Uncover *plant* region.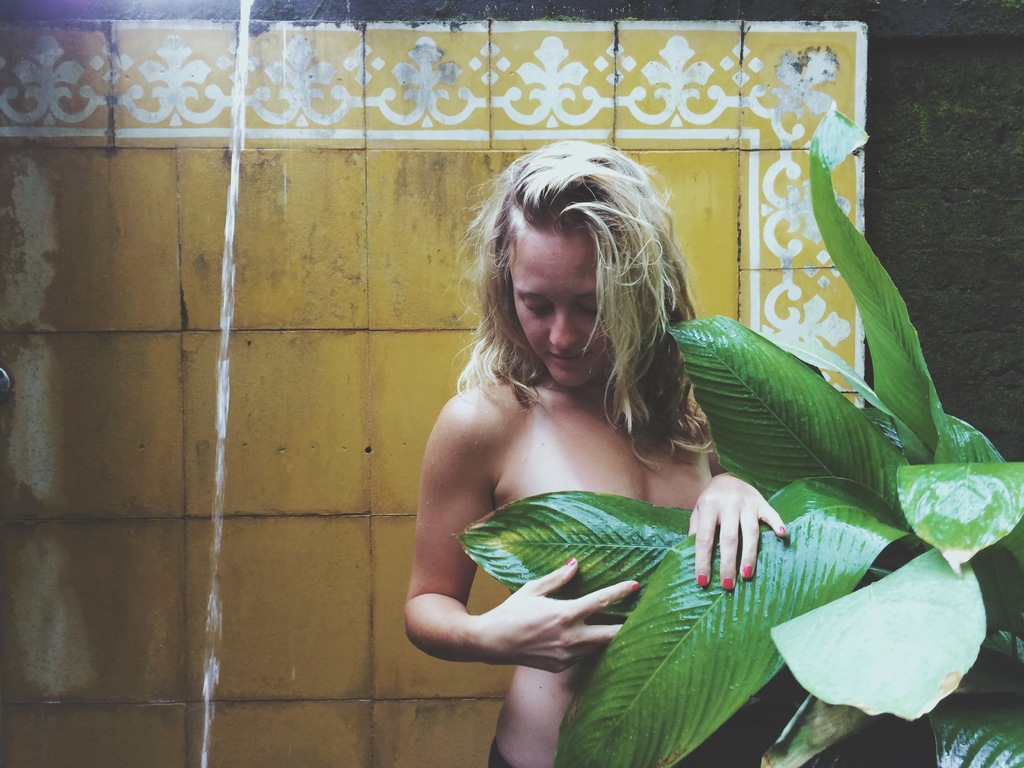
Uncovered: x1=450 y1=97 x2=1023 y2=767.
